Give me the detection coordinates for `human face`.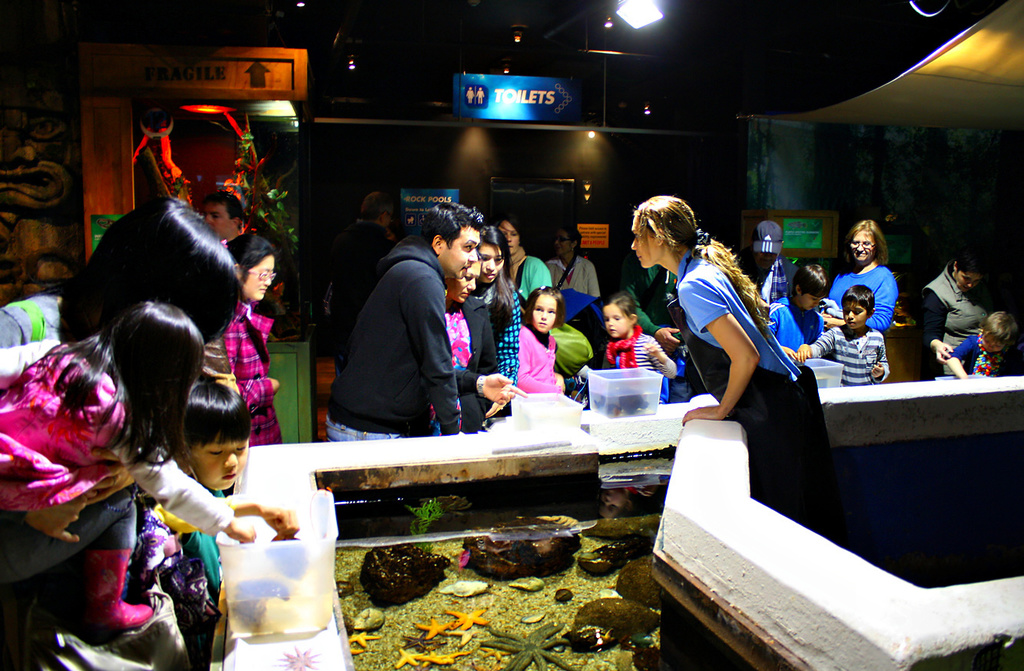
pyautogui.locateOnScreen(534, 293, 559, 334).
